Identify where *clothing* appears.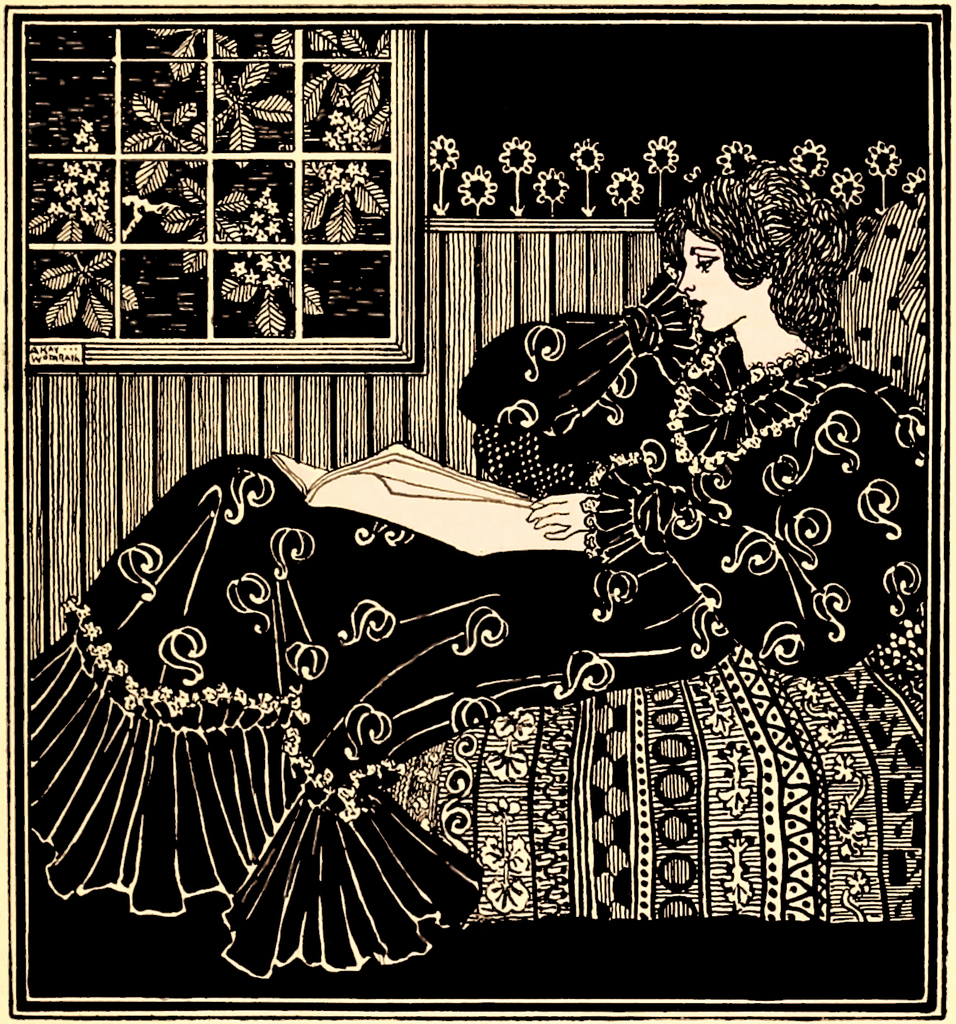
Appears at left=44, top=349, right=806, bottom=964.
